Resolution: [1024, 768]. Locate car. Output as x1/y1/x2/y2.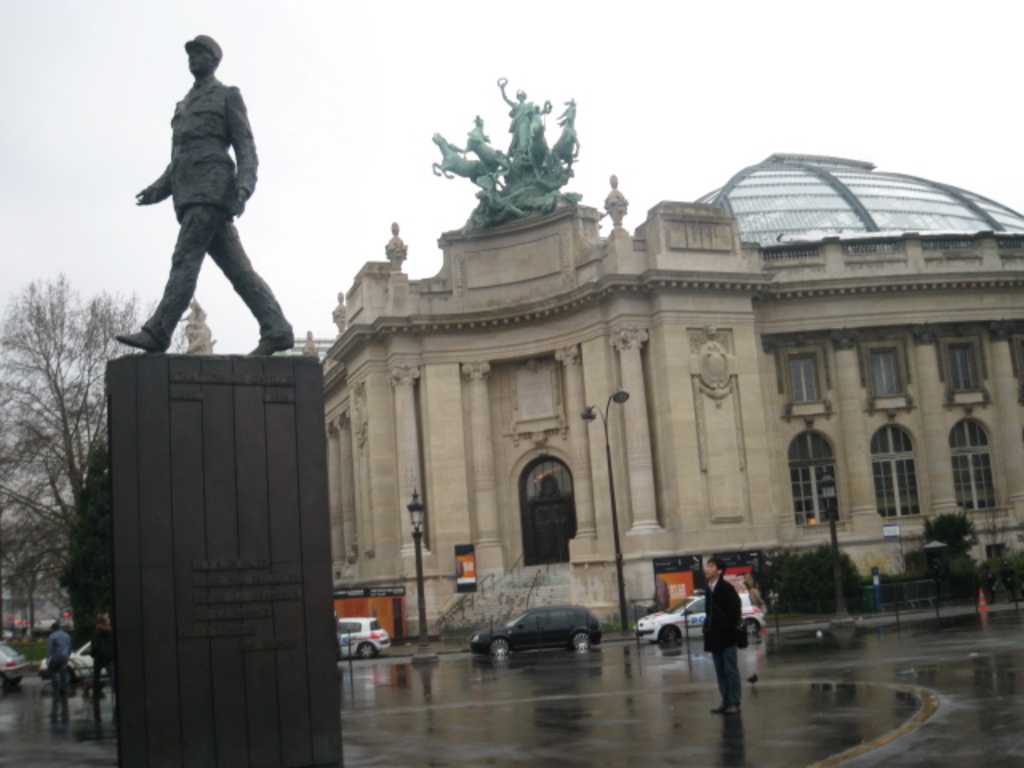
470/603/602/658.
